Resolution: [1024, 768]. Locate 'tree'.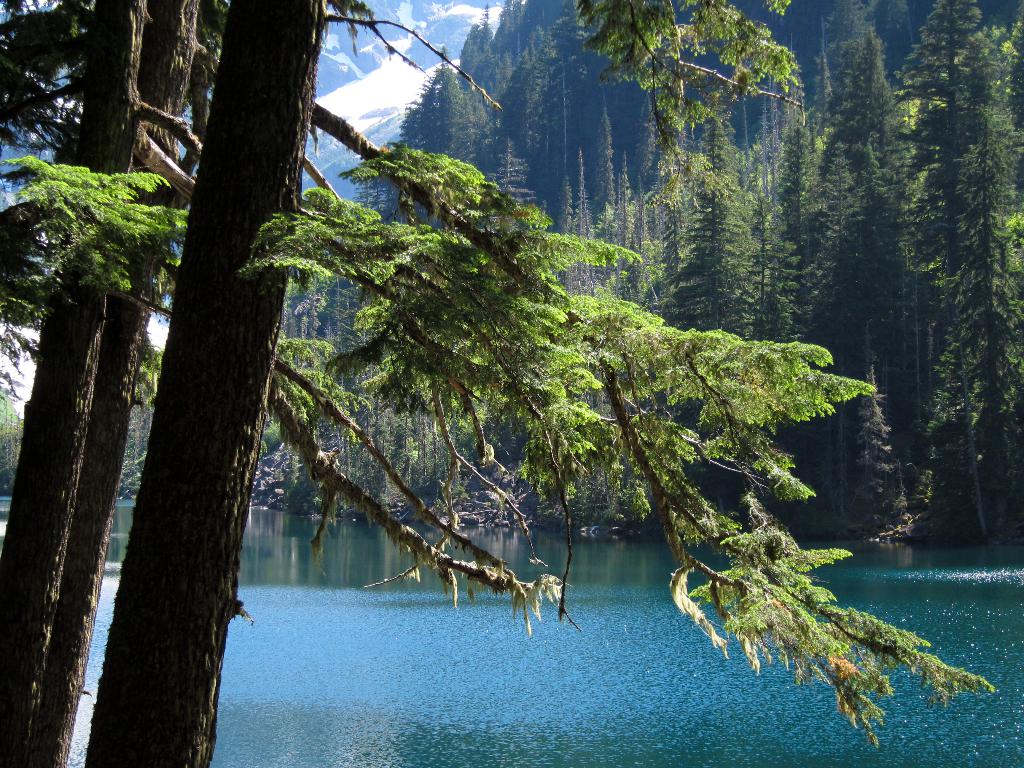
bbox(895, 31, 1012, 548).
